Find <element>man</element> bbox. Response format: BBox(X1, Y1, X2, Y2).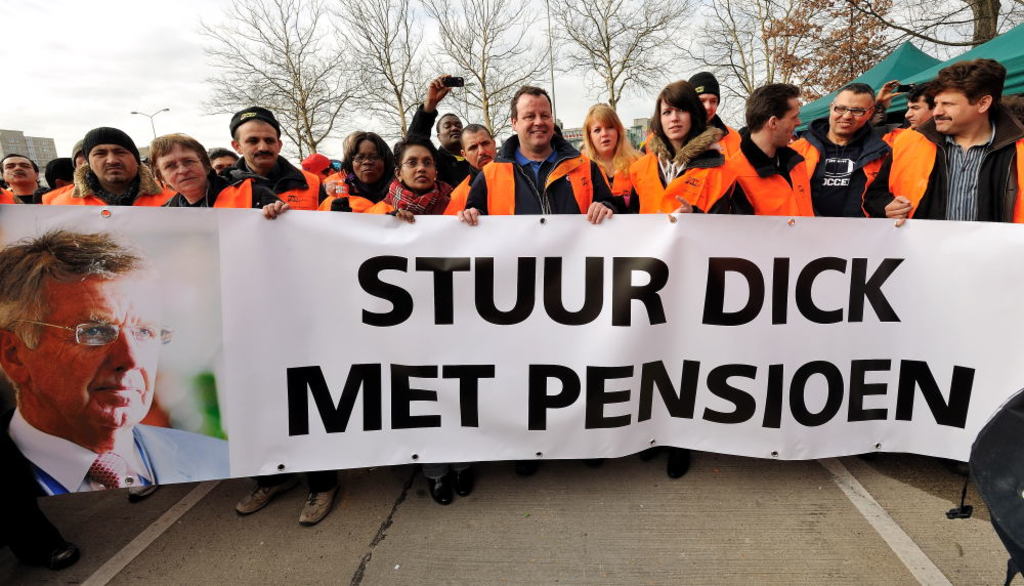
BBox(43, 129, 174, 207).
